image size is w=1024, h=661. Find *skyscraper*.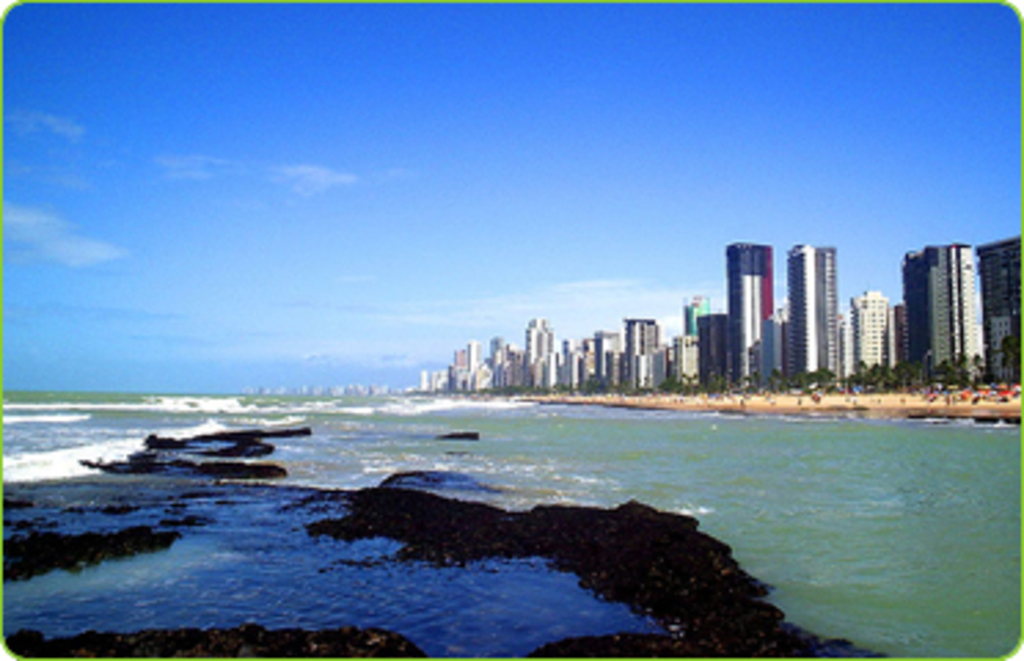
724/234/774/386.
